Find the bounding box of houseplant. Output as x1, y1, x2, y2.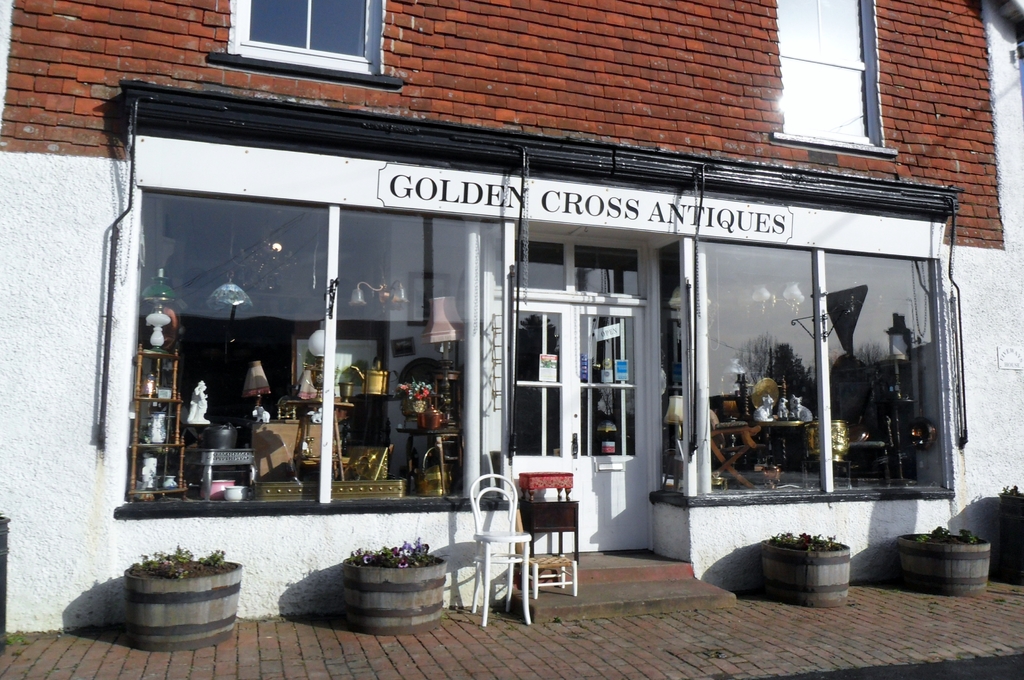
900, 522, 989, 605.
